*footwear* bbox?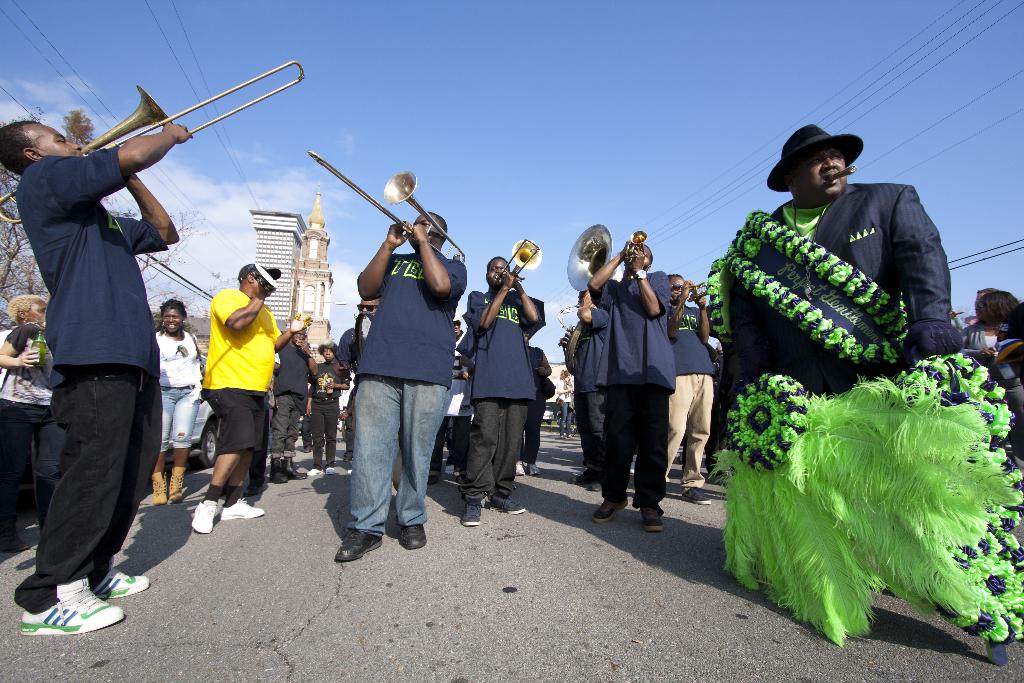
308/468/324/475
